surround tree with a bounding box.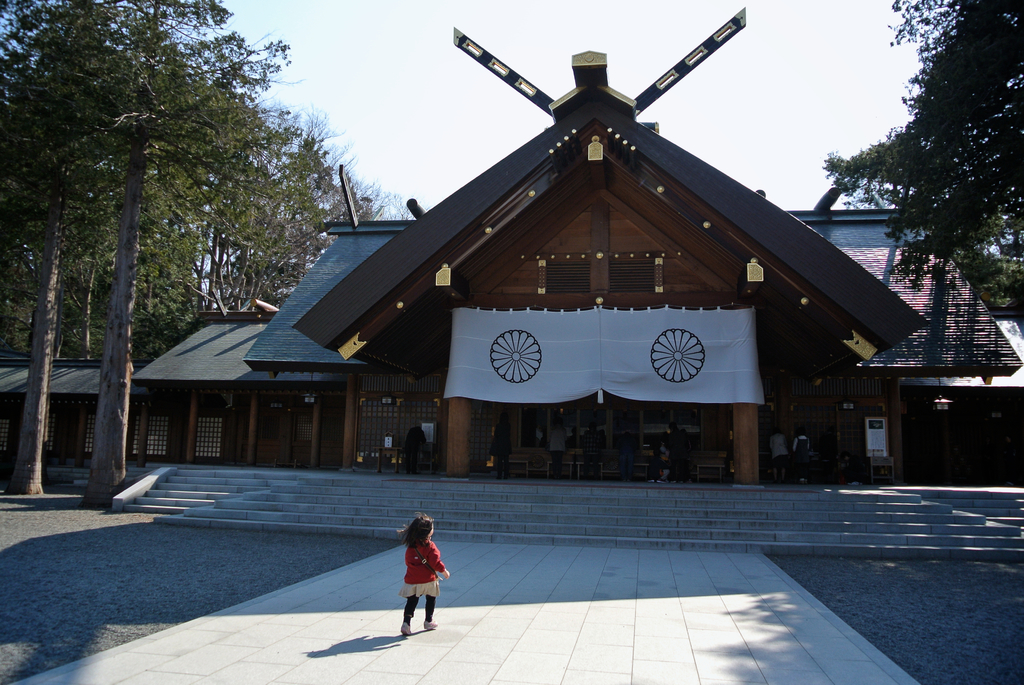
<bbox>3, 0, 383, 504</bbox>.
